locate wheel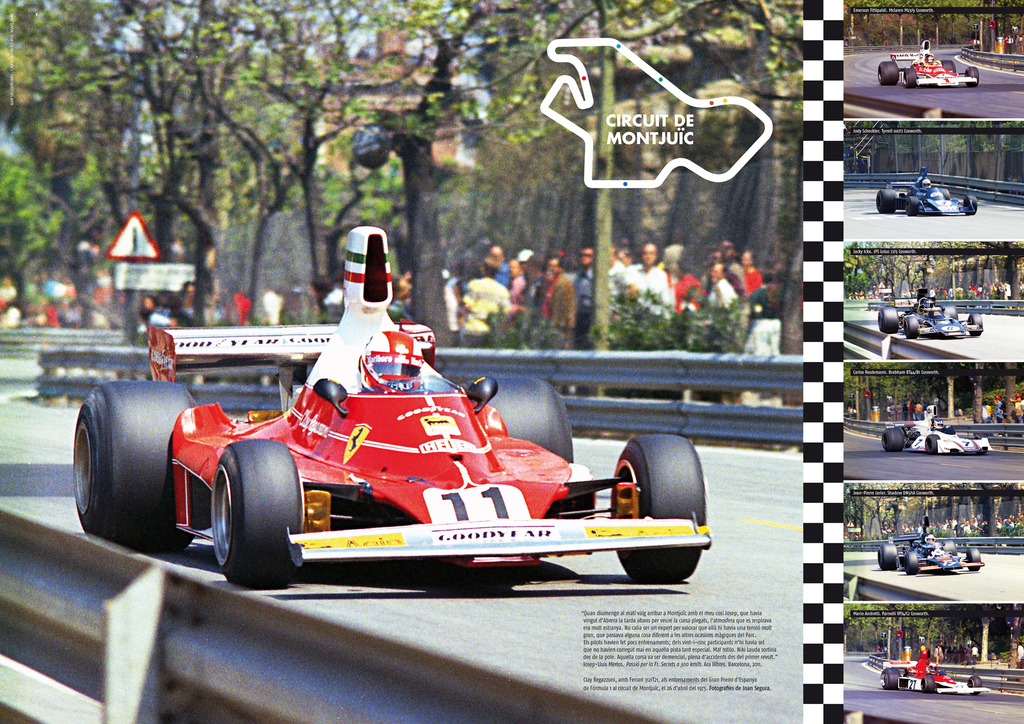
left=963, top=195, right=977, bottom=212
